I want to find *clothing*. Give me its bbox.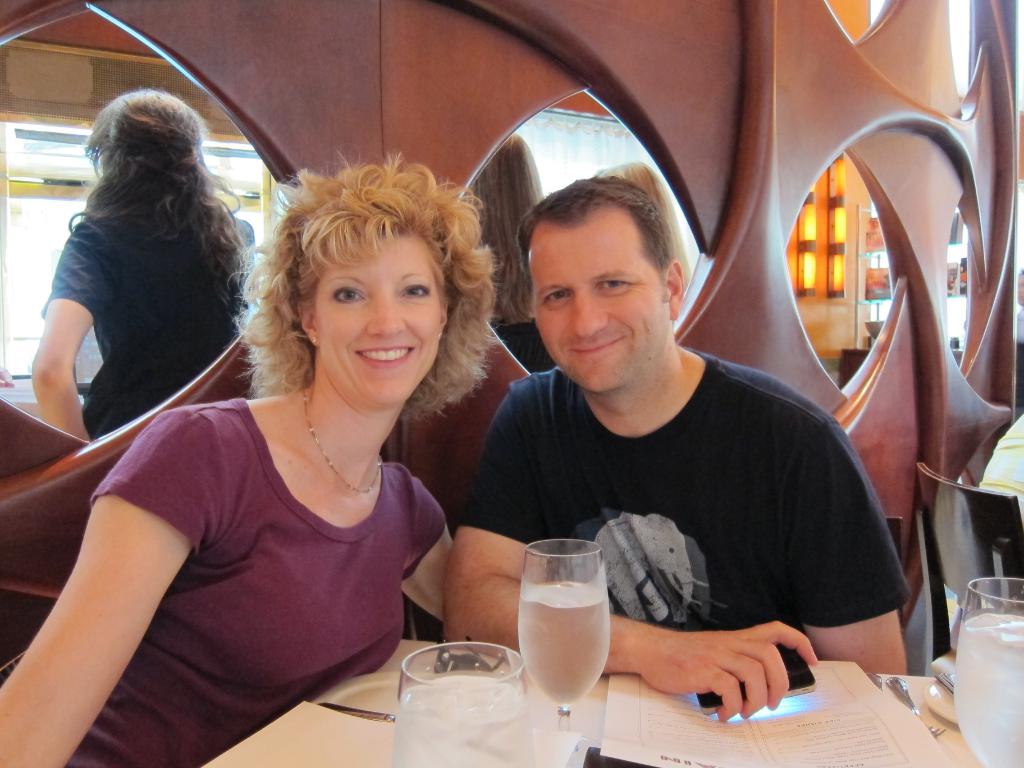
box(4, 433, 452, 767).
